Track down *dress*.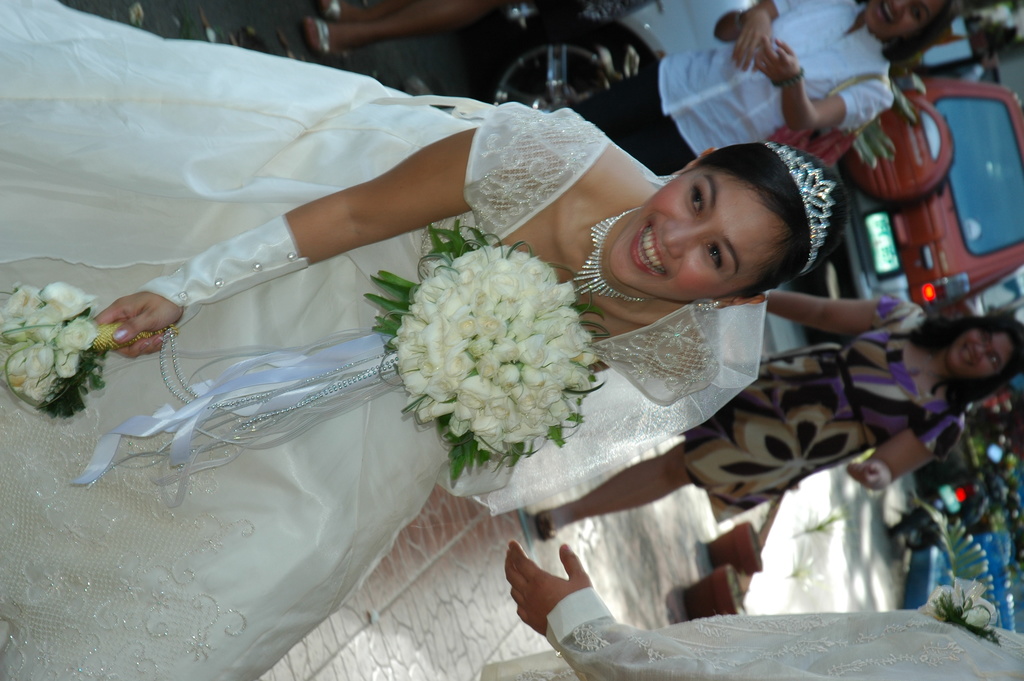
Tracked to [685,297,968,529].
